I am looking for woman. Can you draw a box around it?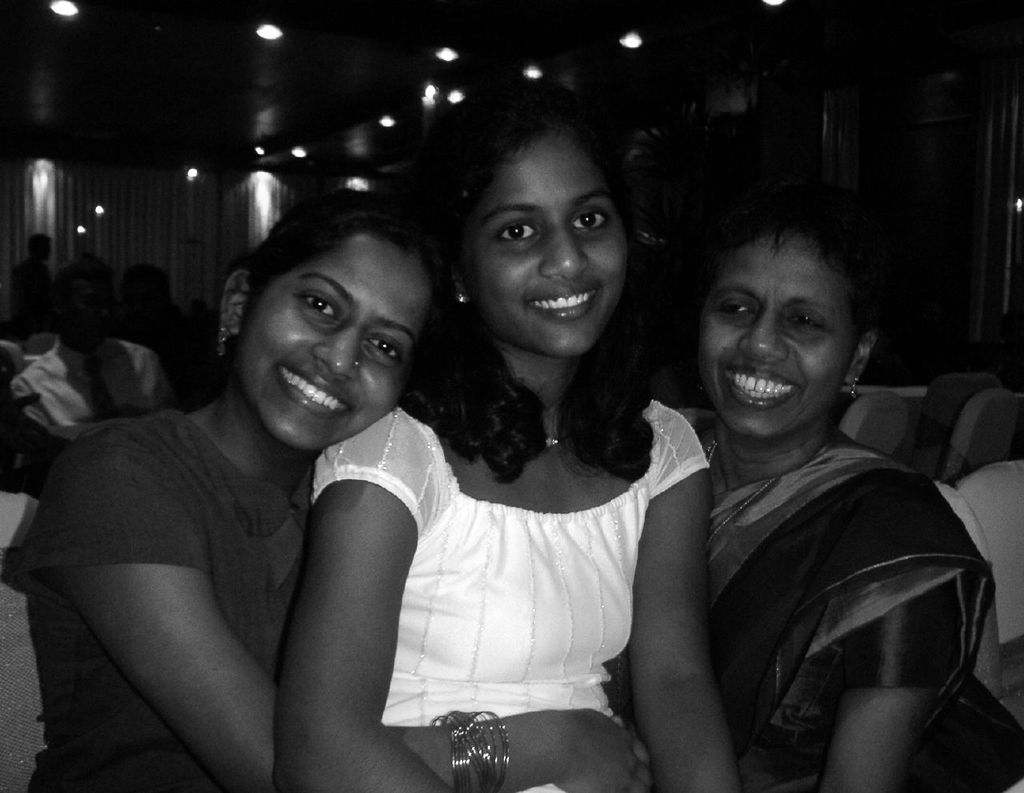
Sure, the bounding box is bbox=(6, 183, 661, 792).
